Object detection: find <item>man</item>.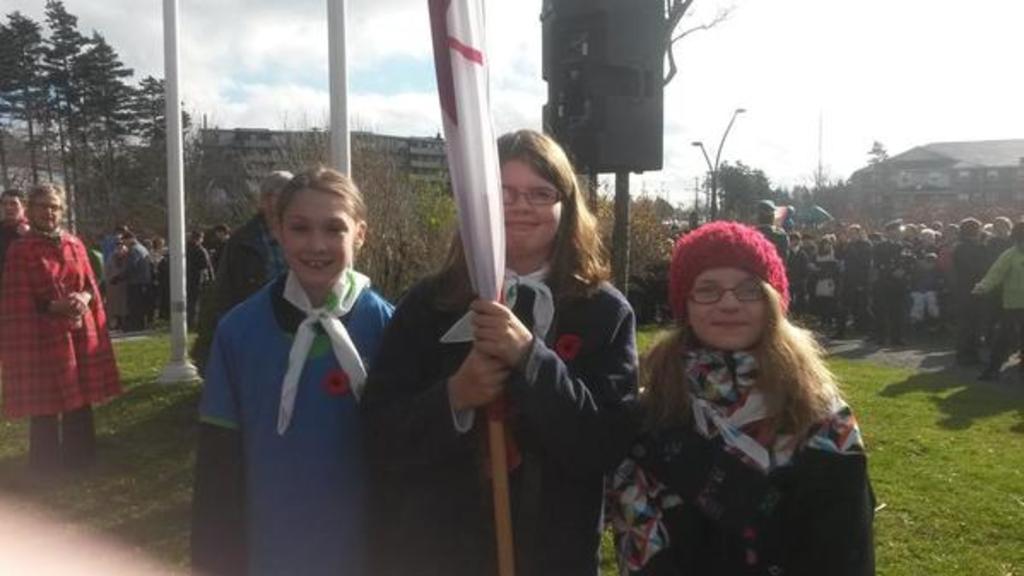
<bbox>1022, 222, 1023, 270</bbox>.
